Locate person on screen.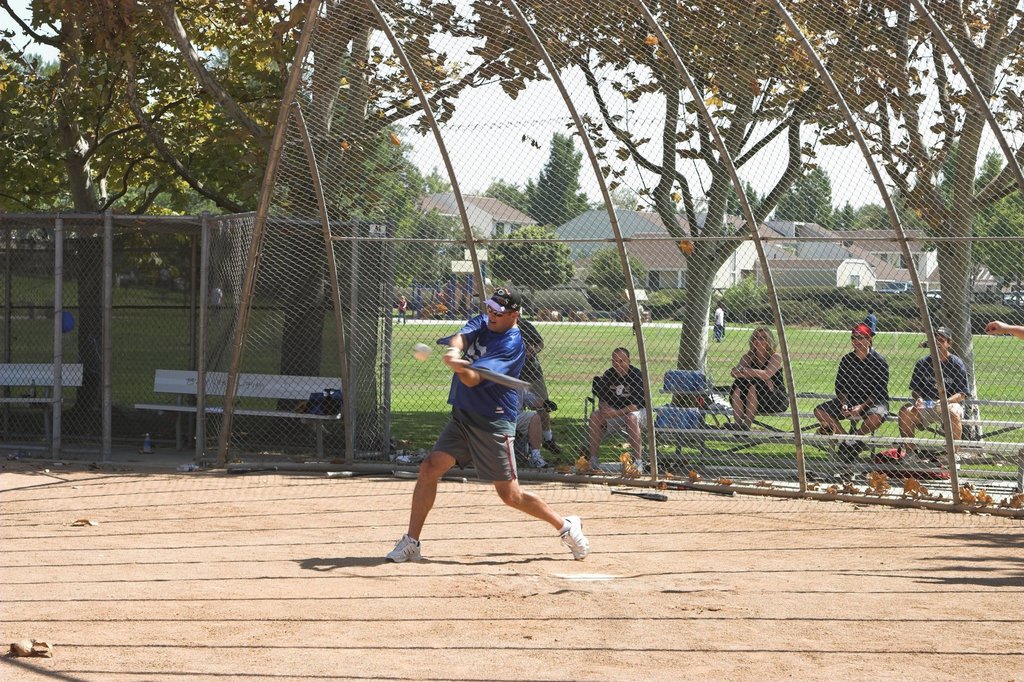
On screen at [left=716, top=304, right=724, bottom=344].
